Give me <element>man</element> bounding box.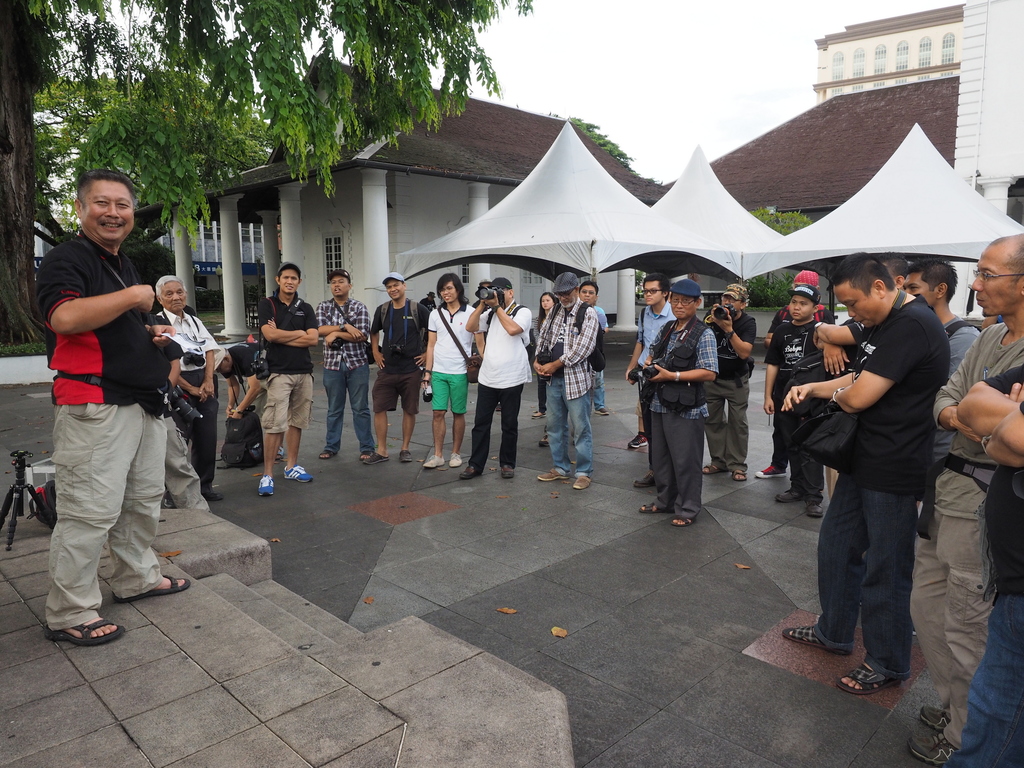
874 249 913 286.
